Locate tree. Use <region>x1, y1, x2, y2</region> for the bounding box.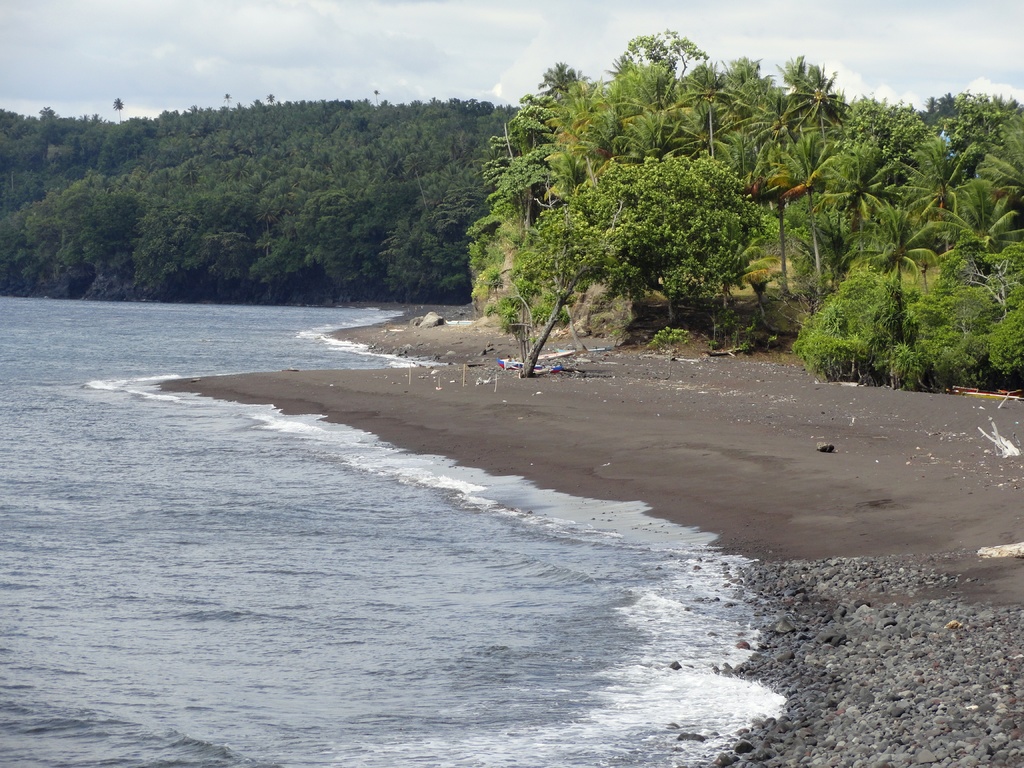
<region>113, 95, 123, 122</region>.
